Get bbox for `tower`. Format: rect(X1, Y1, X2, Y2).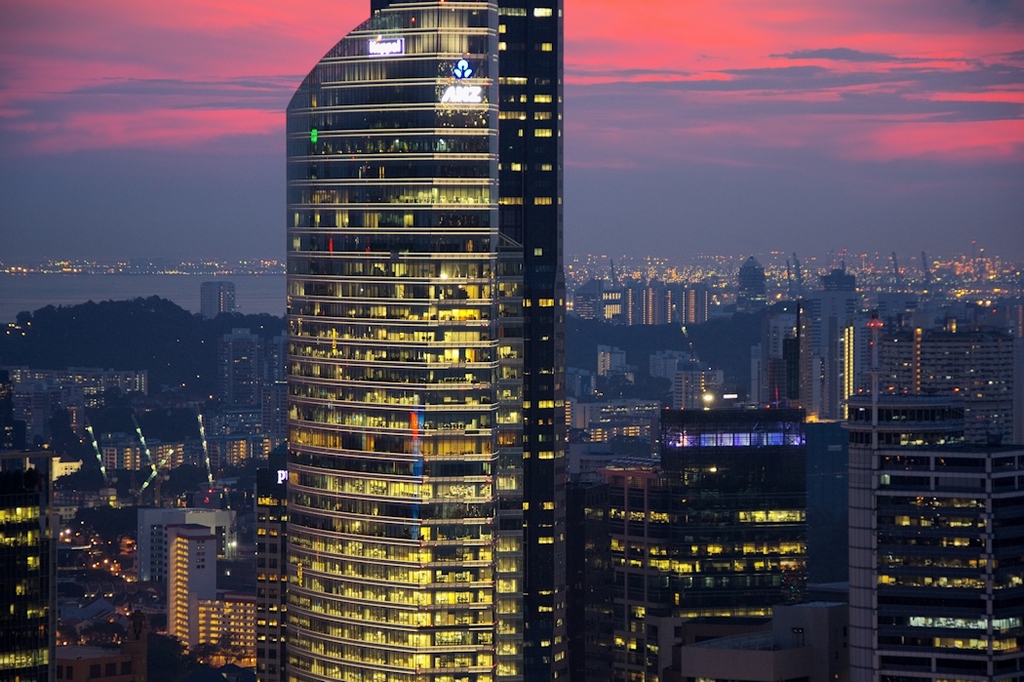
rect(880, 334, 1023, 411).
